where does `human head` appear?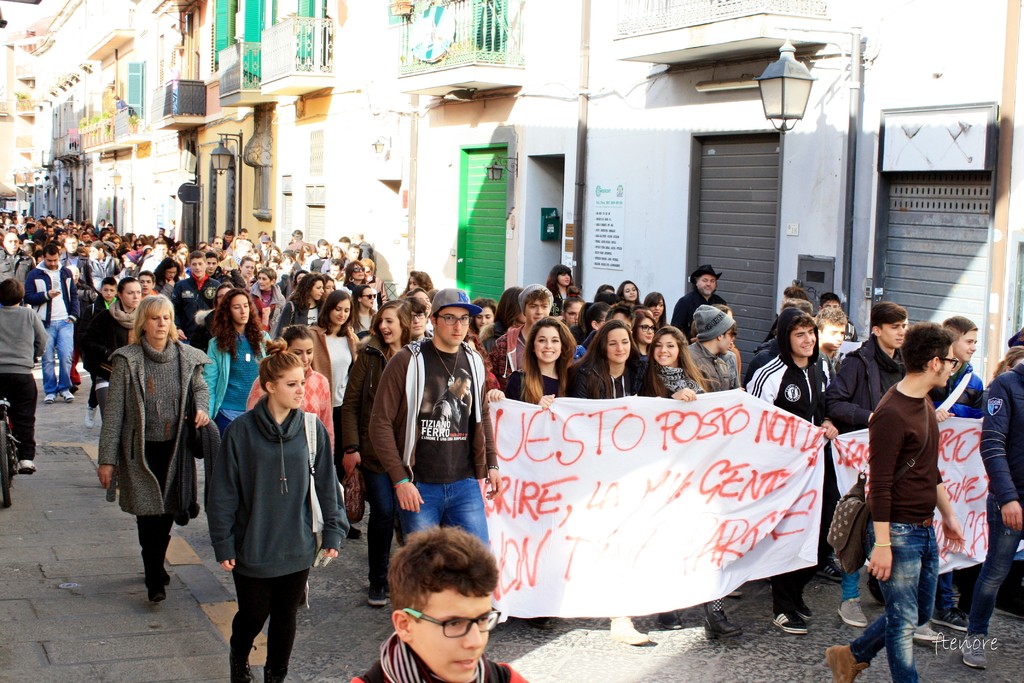
Appears at detection(324, 276, 334, 288).
